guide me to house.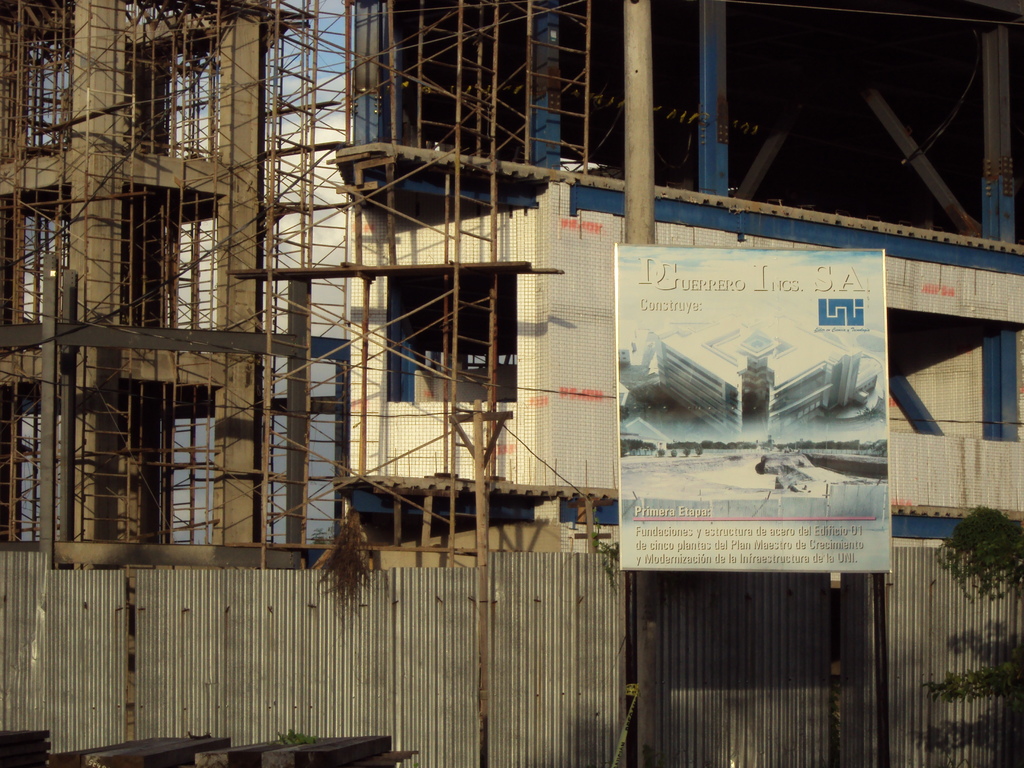
Guidance: [17,0,1023,570].
